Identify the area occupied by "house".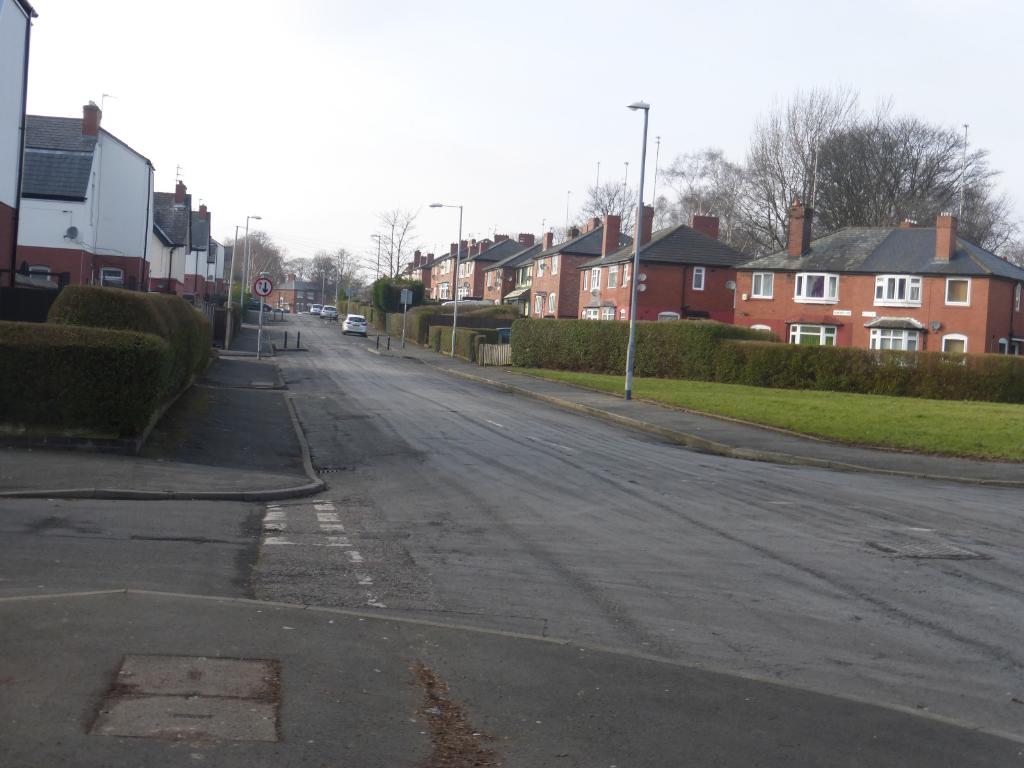
Area: region(419, 248, 461, 300).
